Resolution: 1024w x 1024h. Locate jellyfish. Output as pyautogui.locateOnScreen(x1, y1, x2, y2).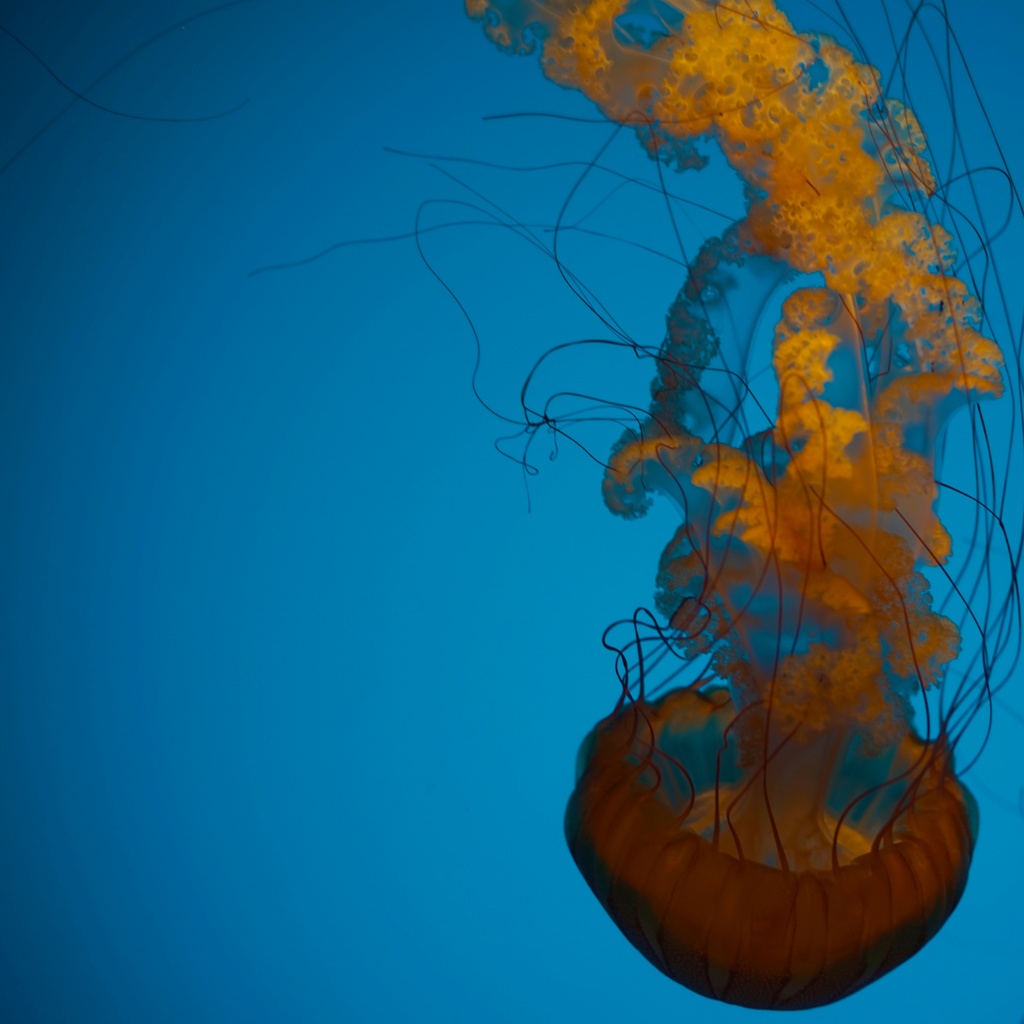
pyautogui.locateOnScreen(247, 0, 1023, 1009).
